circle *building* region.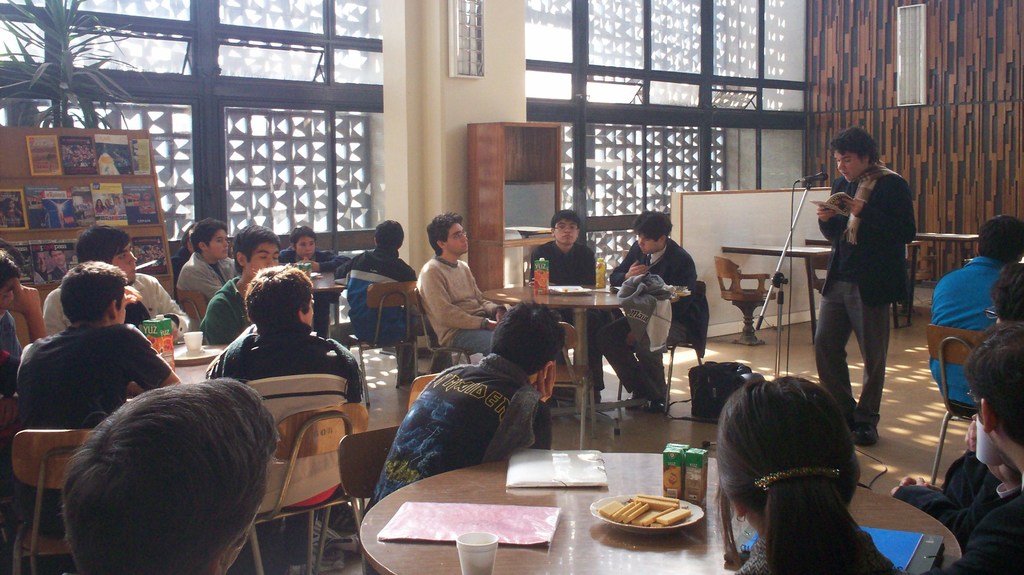
Region: region(0, 0, 1023, 574).
